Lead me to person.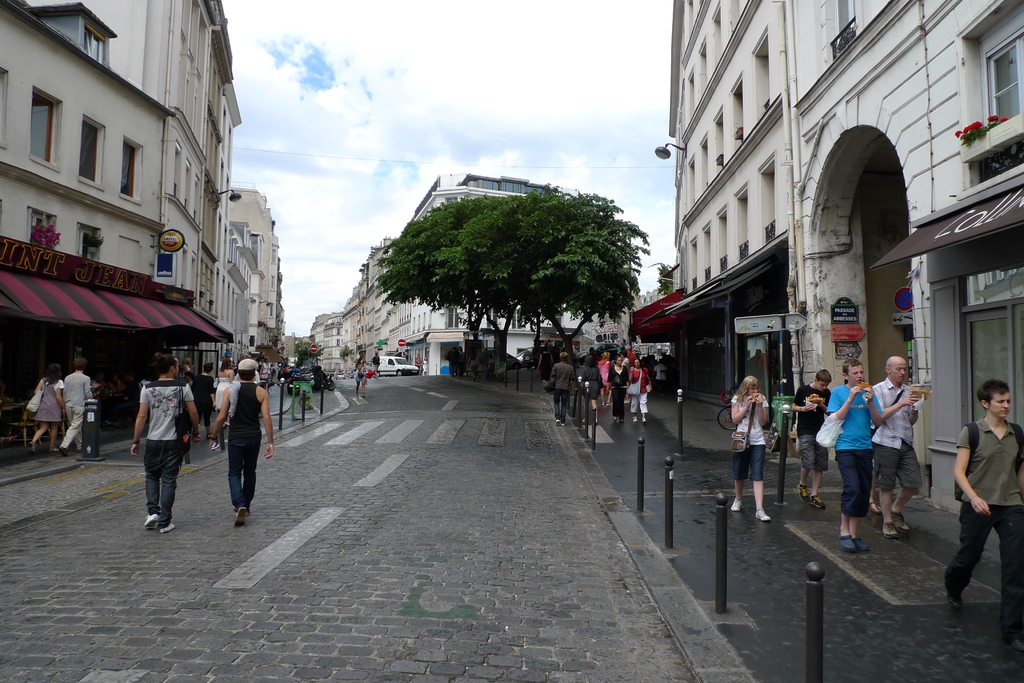
Lead to {"left": 867, "top": 356, "right": 926, "bottom": 537}.
